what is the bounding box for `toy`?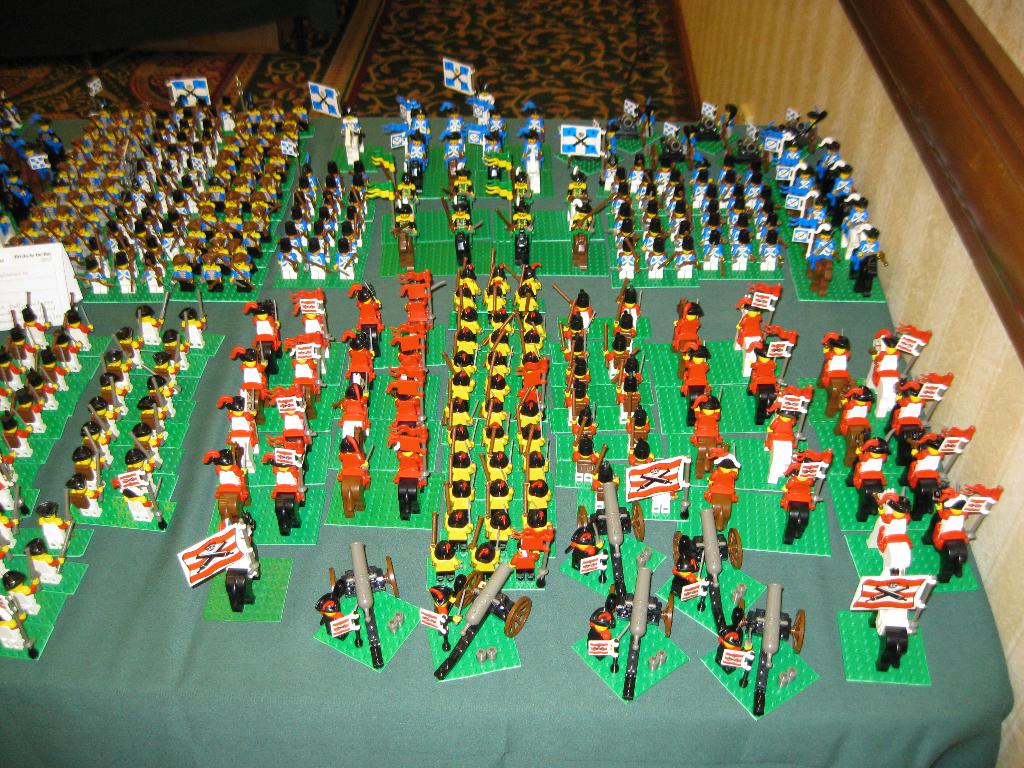
647 233 673 278.
